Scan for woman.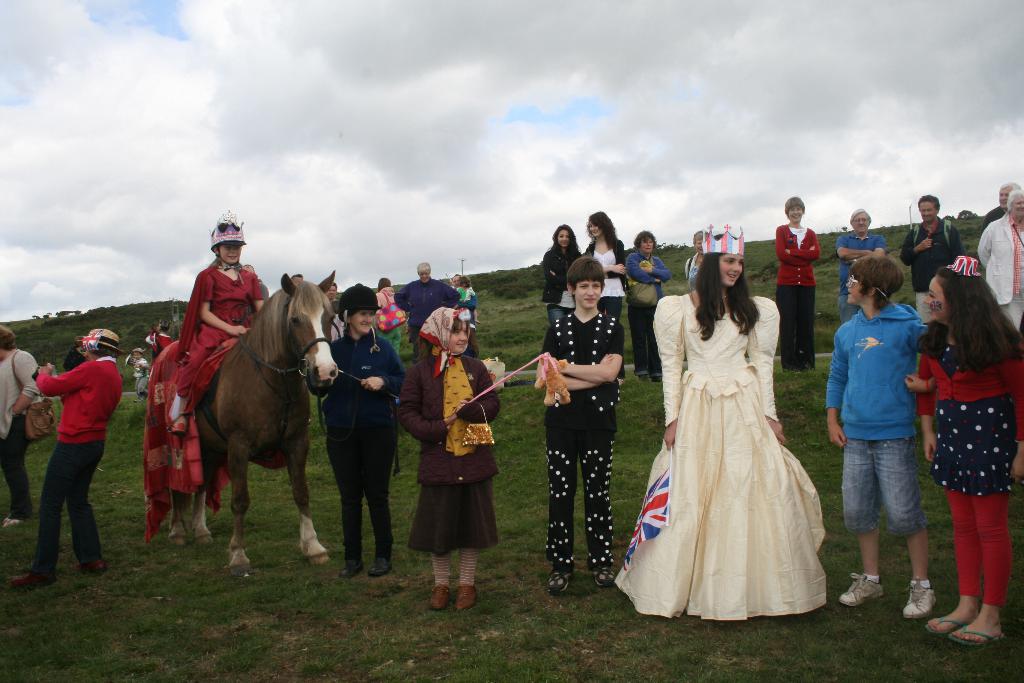
Scan result: 394/301/508/613.
